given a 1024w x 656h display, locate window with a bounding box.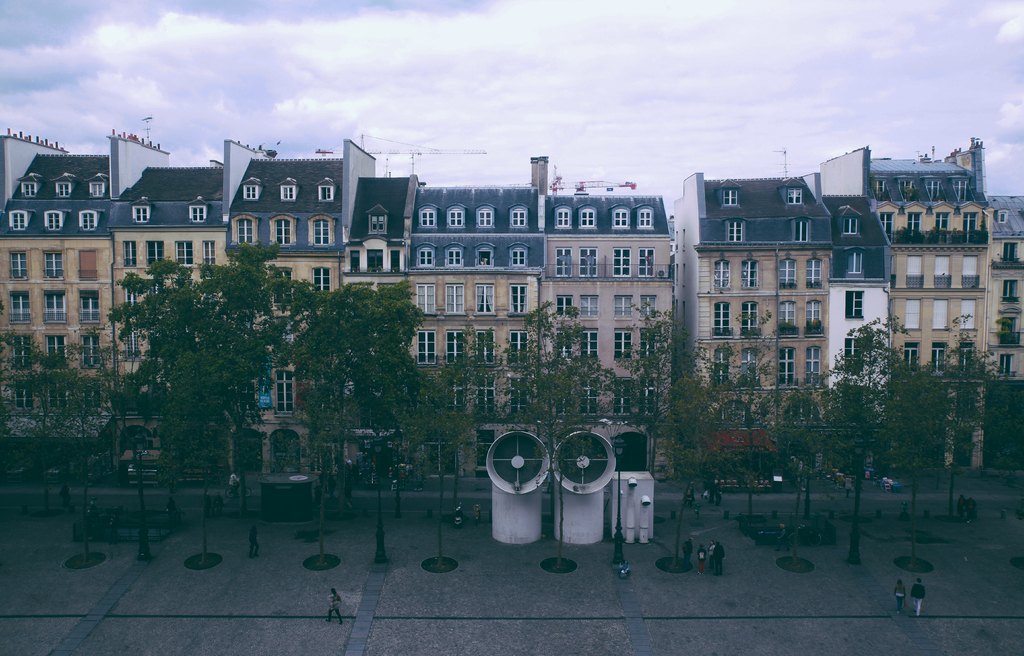
Located: box=[850, 255, 863, 275].
